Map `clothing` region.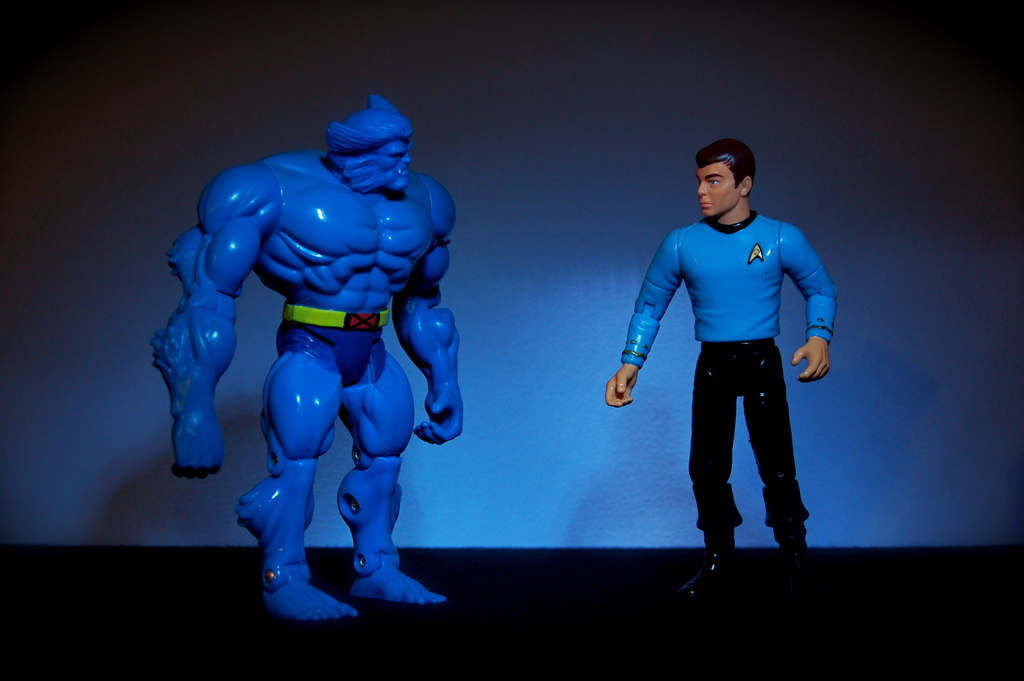
Mapped to (x1=638, y1=181, x2=835, y2=548).
